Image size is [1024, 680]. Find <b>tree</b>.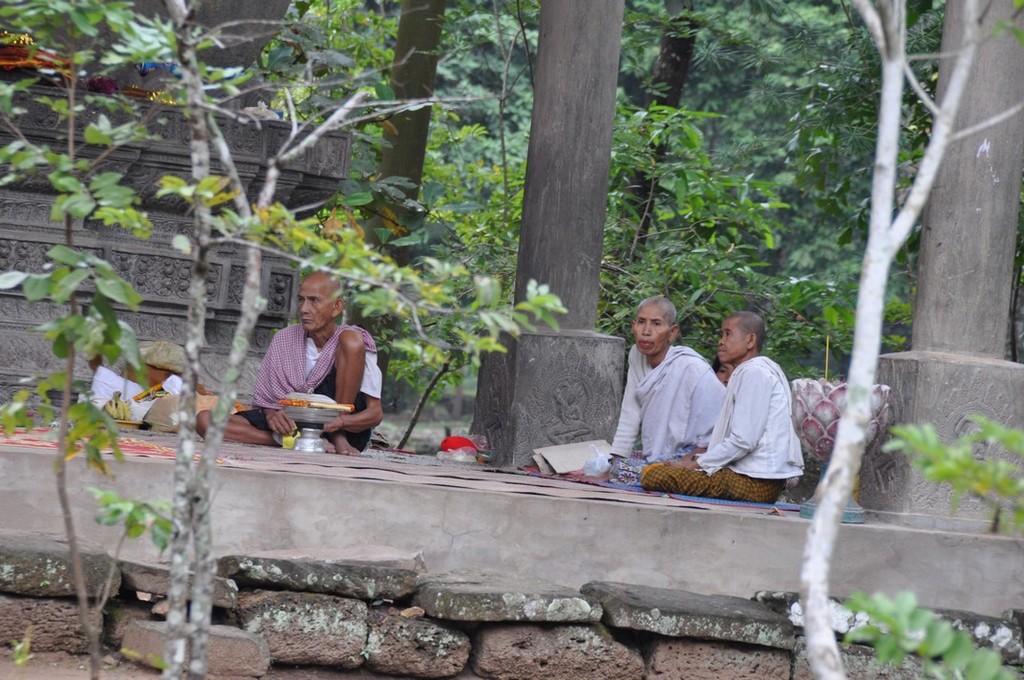
[159, 0, 487, 677].
